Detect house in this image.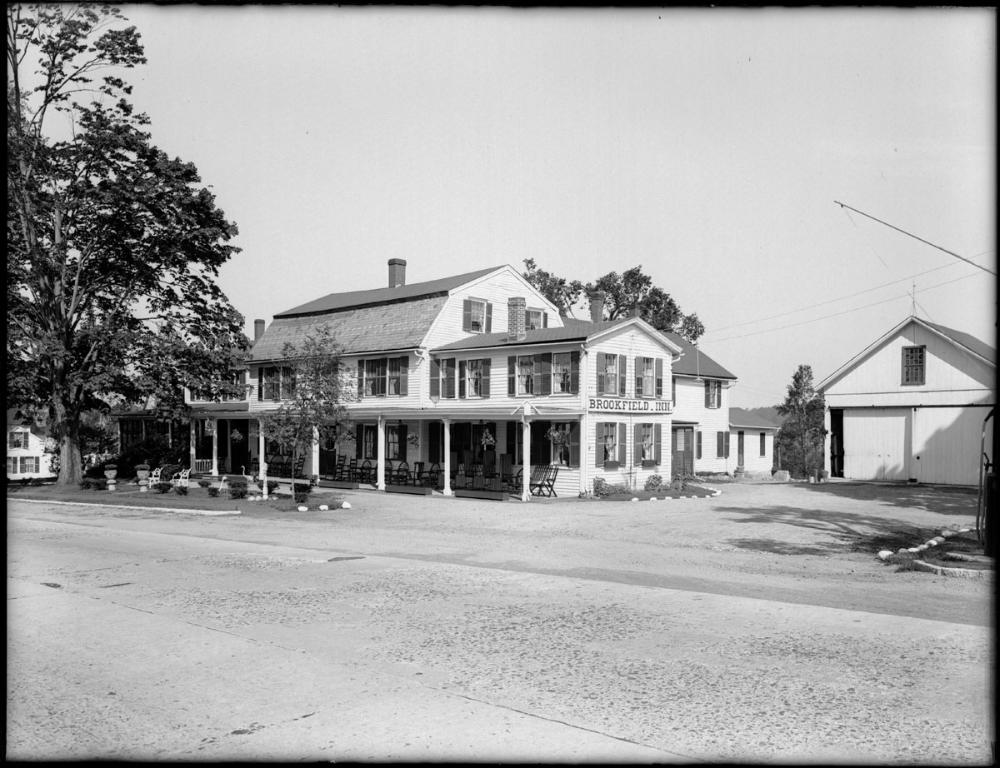
Detection: 121 377 200 490.
